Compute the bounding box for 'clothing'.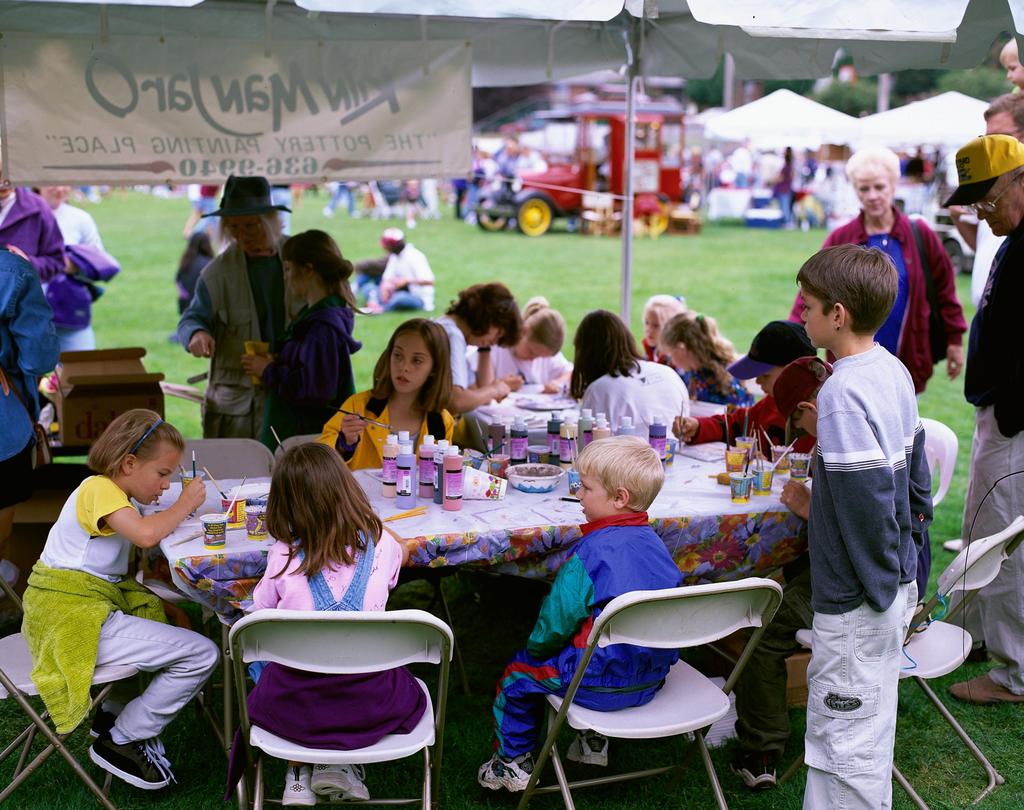
detection(244, 521, 426, 751).
